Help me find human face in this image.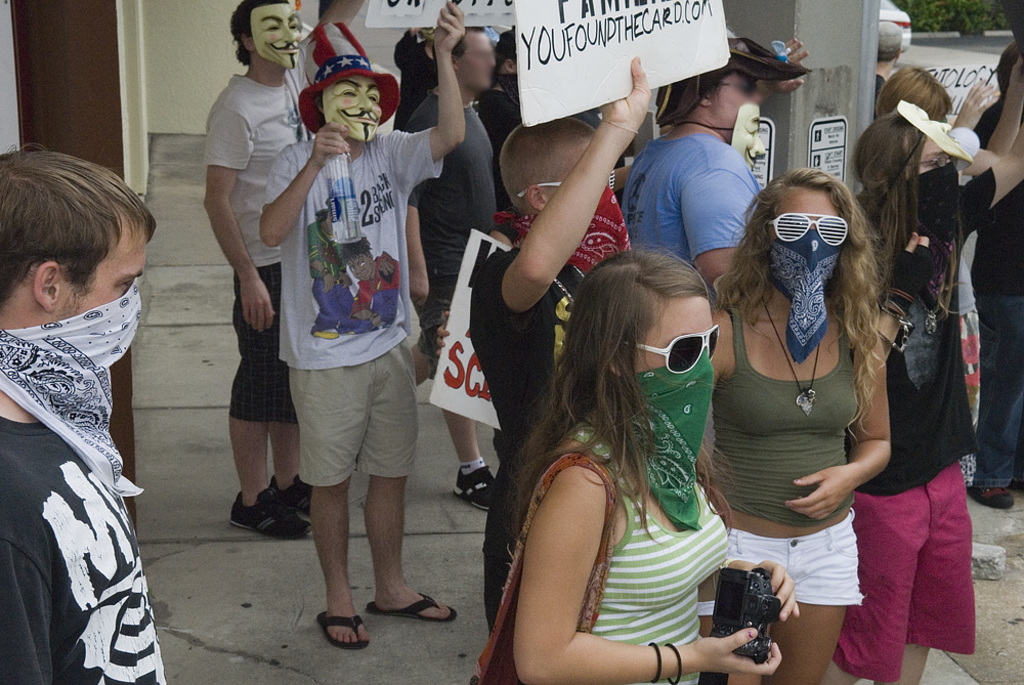
Found it: rect(731, 103, 765, 173).
